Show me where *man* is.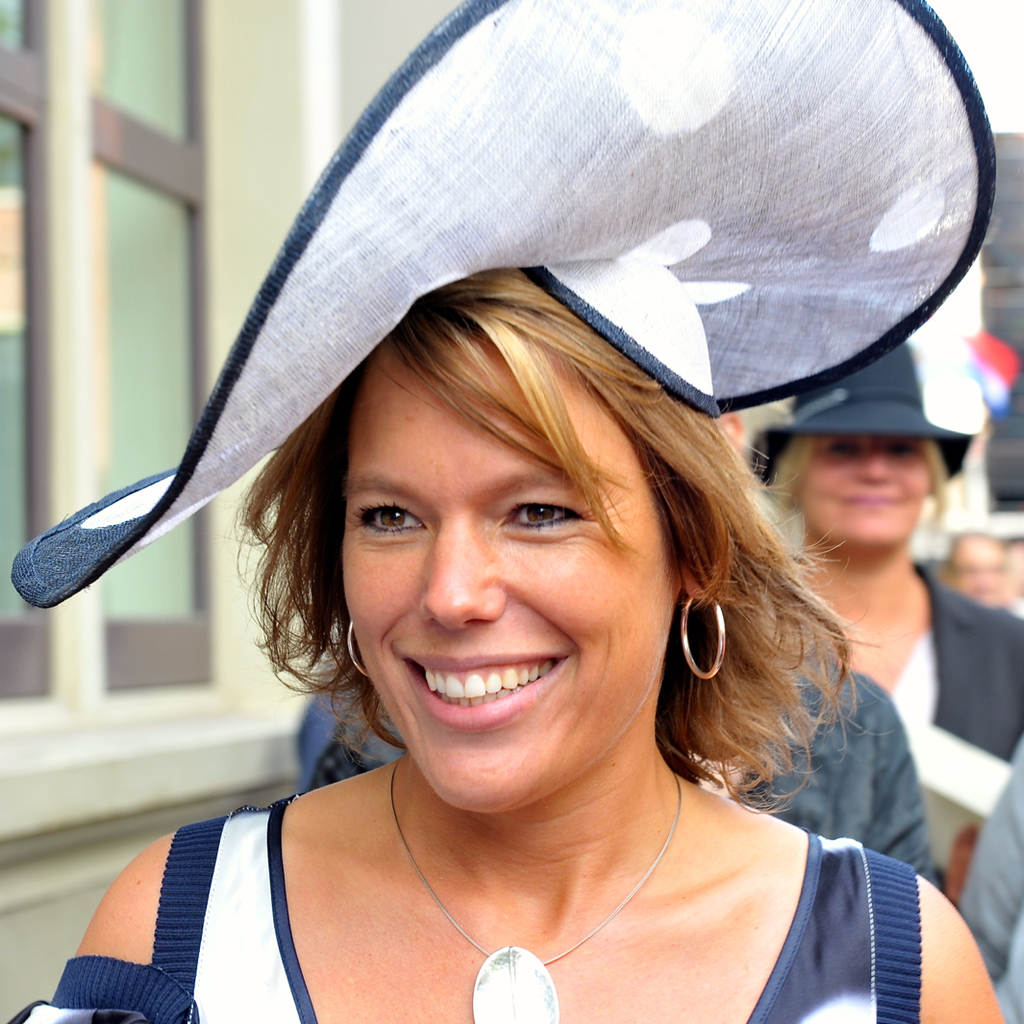
*man* is at 945,524,1019,611.
